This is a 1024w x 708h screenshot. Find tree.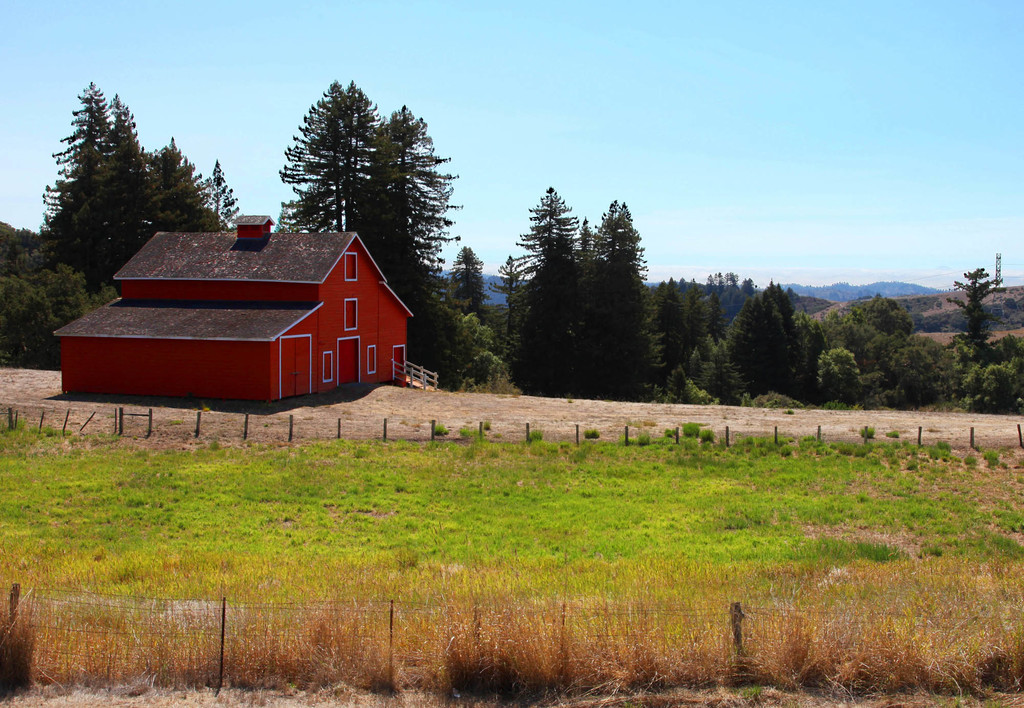
Bounding box: region(0, 222, 99, 369).
